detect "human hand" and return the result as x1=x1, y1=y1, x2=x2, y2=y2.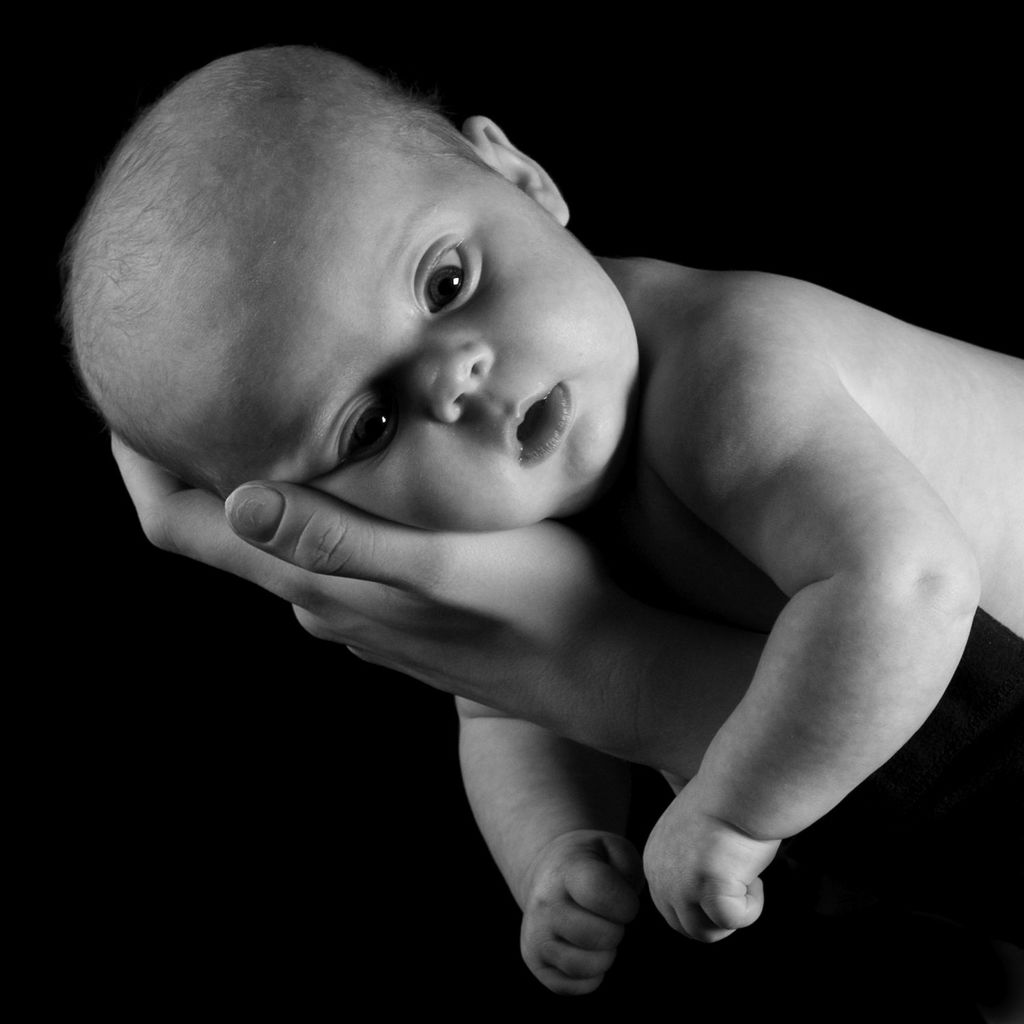
x1=643, y1=782, x2=780, y2=943.
